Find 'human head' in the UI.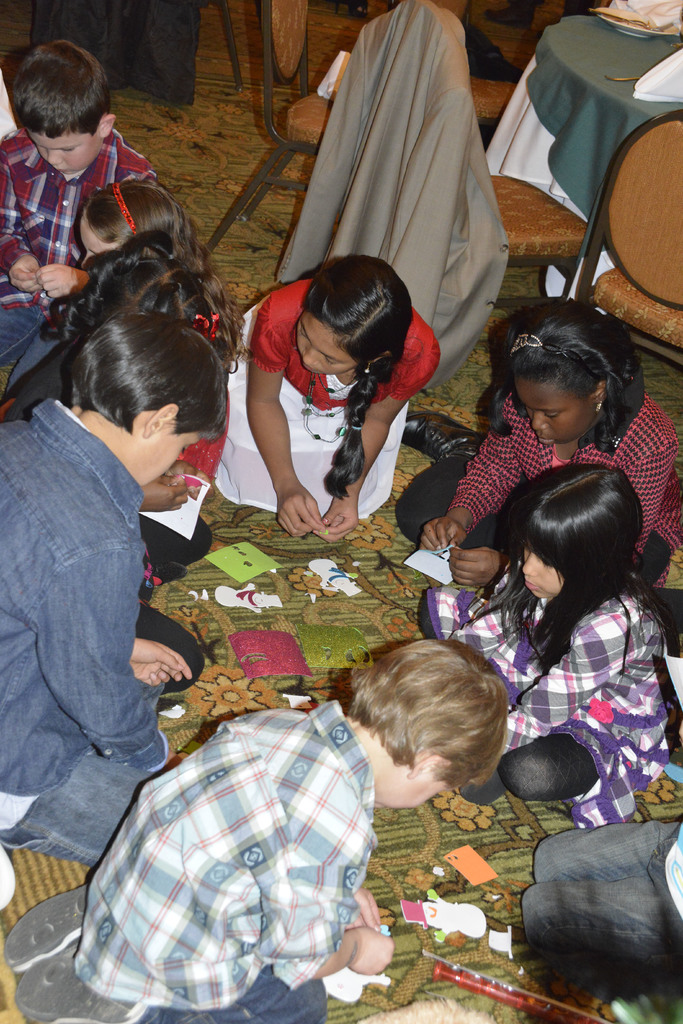
UI element at x1=289, y1=253, x2=413, y2=379.
